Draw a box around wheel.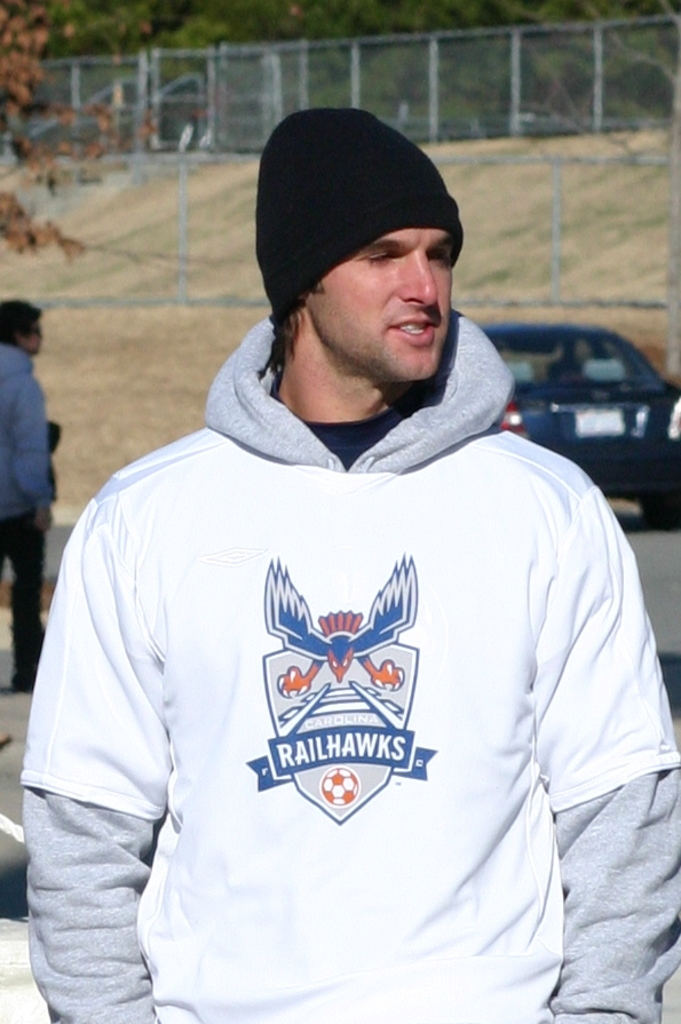
(634, 486, 680, 531).
